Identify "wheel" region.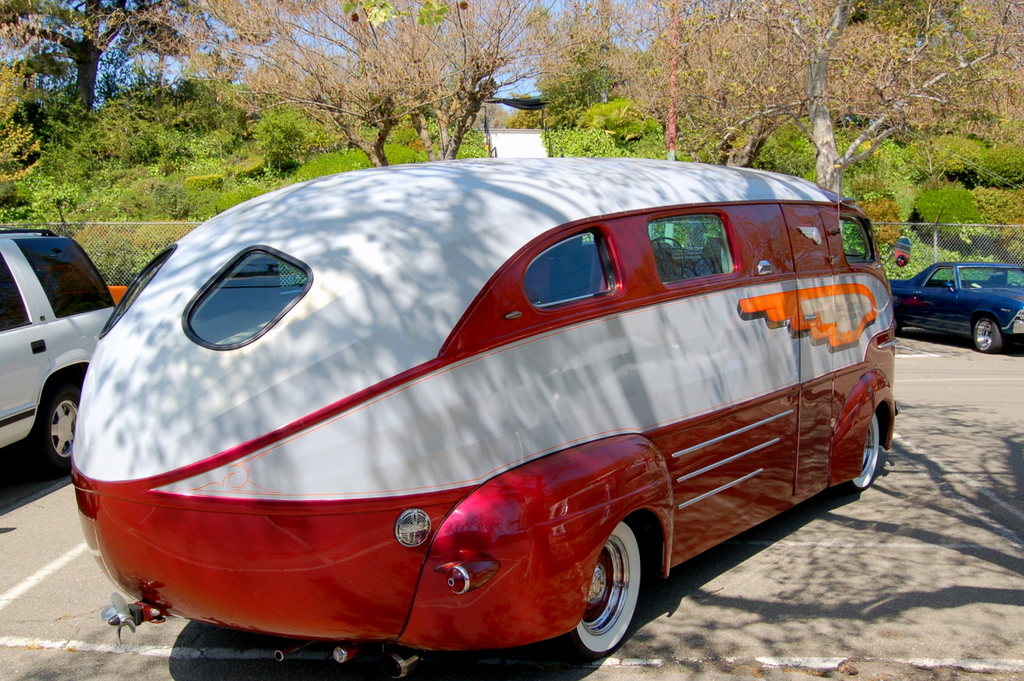
Region: bbox=[566, 523, 639, 657].
